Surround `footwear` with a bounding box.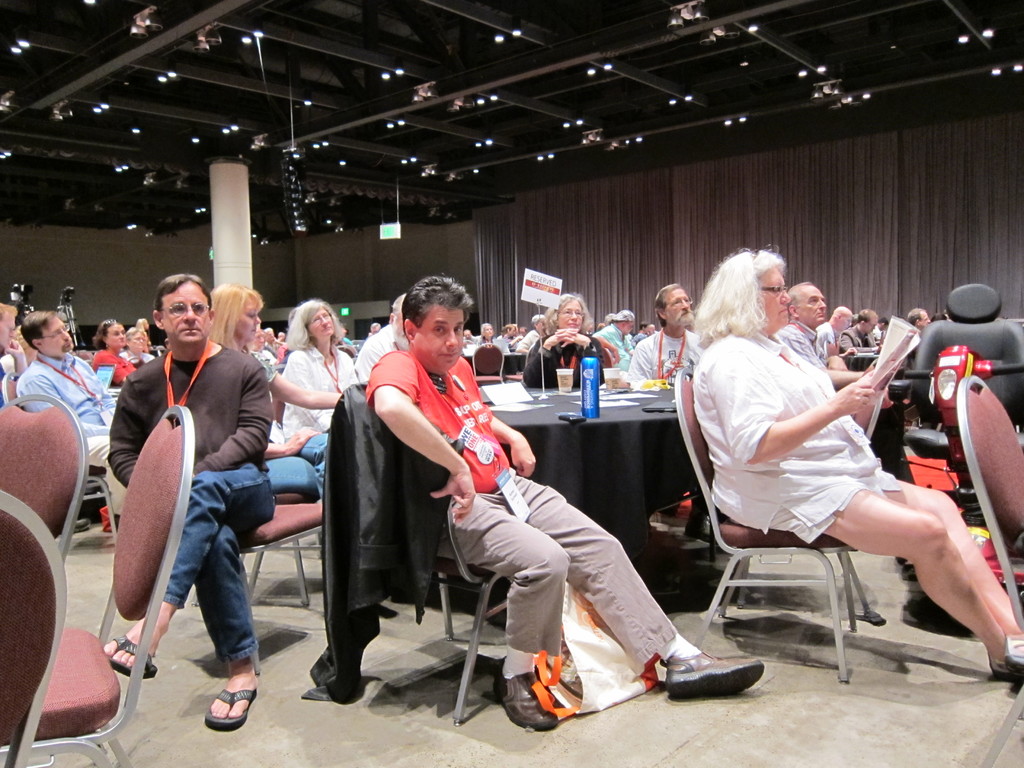
select_region(988, 655, 1010, 678).
